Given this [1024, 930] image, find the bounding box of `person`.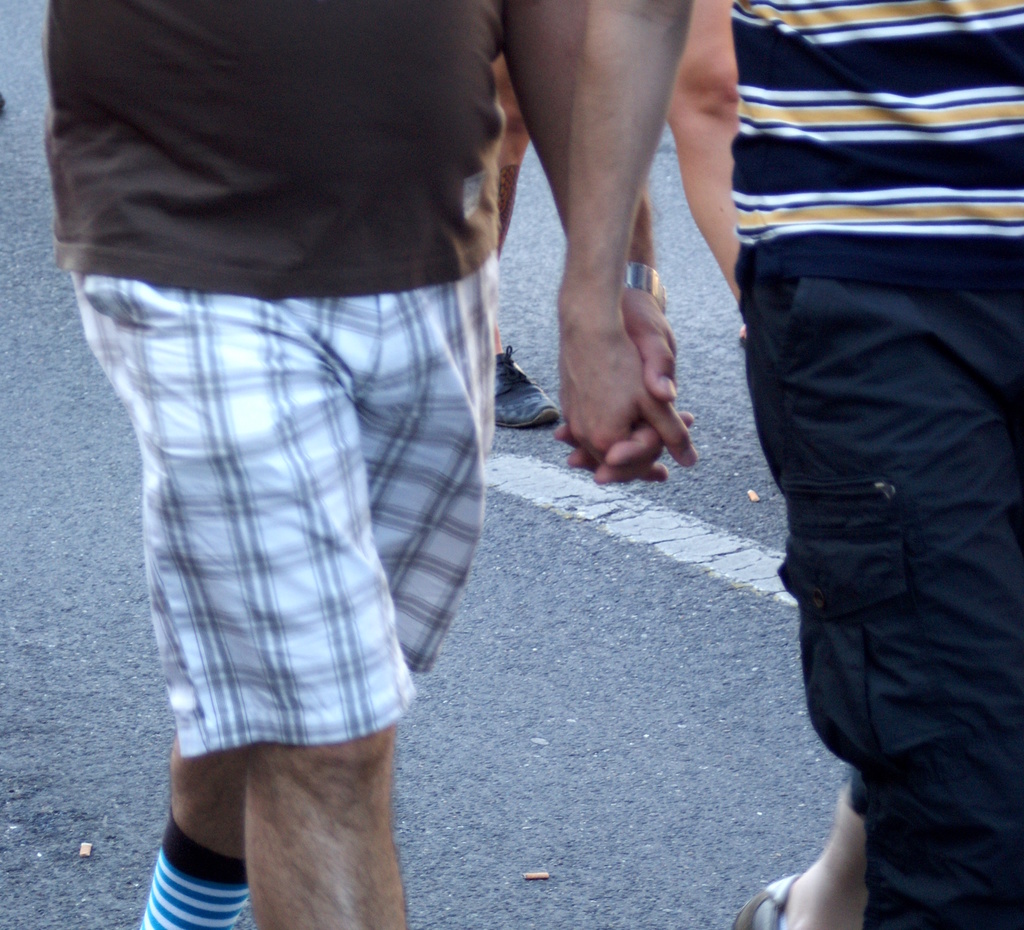
561,0,1023,929.
